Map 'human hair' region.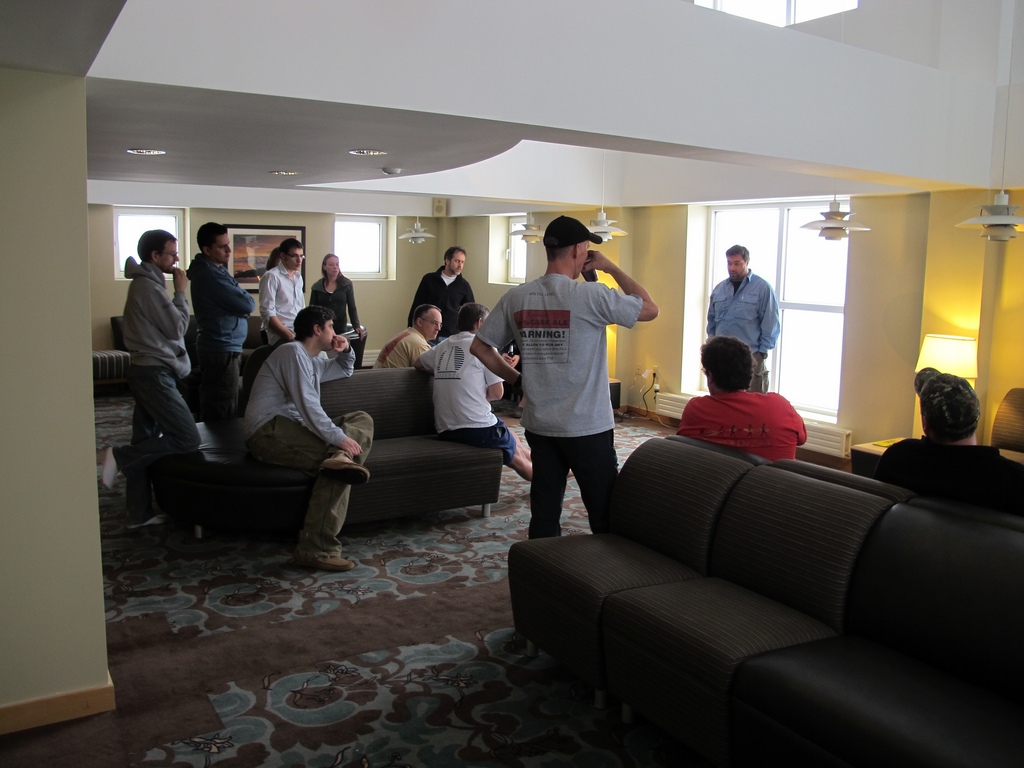
Mapped to <box>541,242,569,260</box>.
